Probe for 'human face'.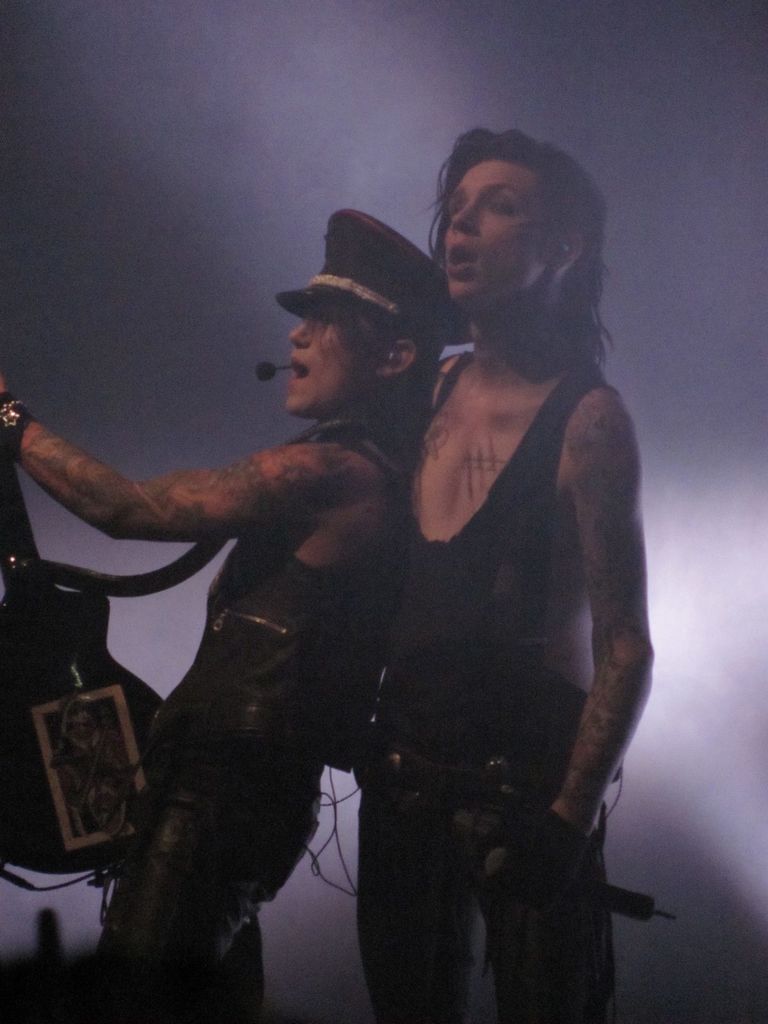
Probe result: BBox(286, 311, 381, 417).
